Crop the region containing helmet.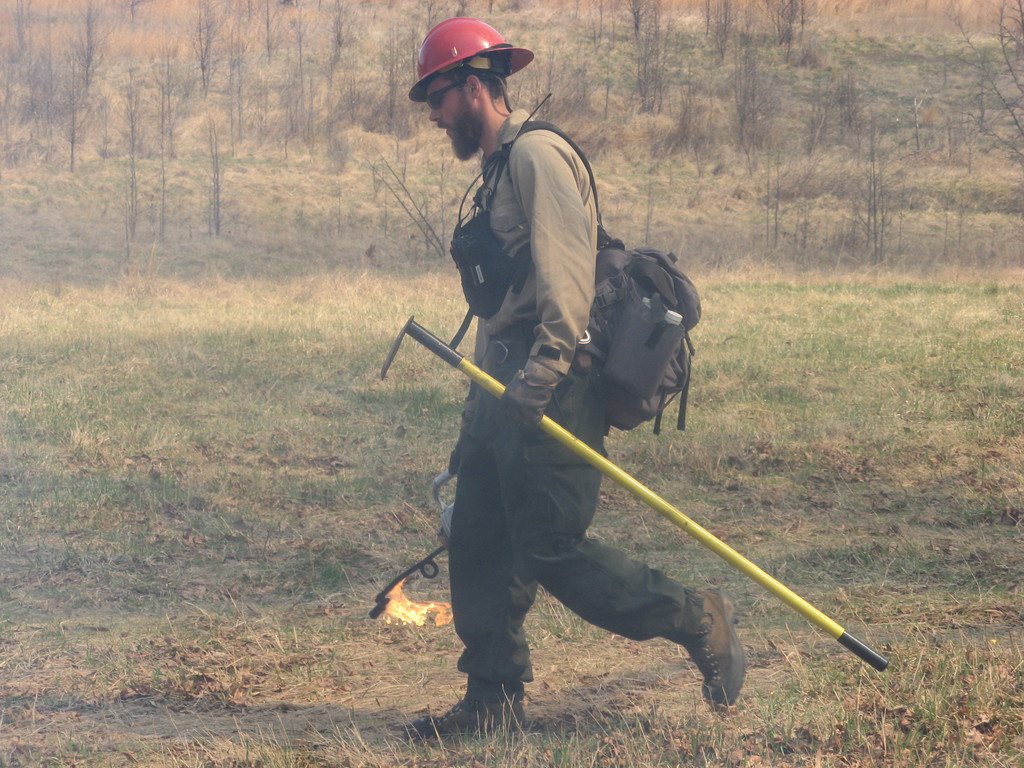
Crop region: bbox=[406, 15, 524, 113].
